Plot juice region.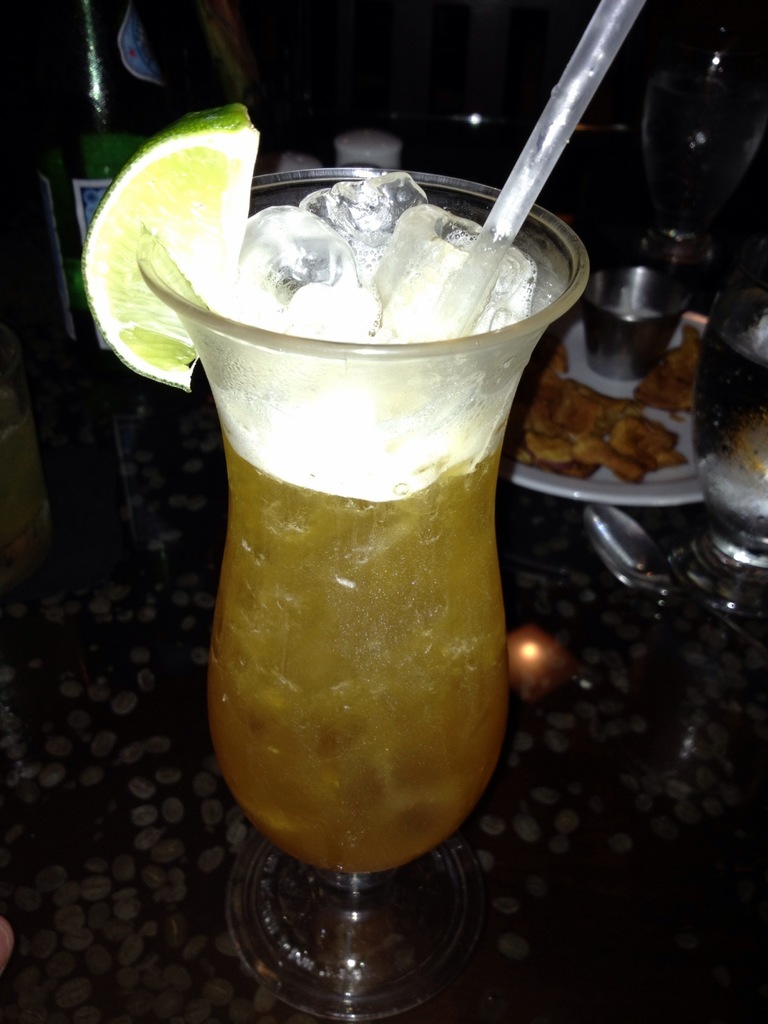
Plotted at <region>172, 188, 534, 928</region>.
